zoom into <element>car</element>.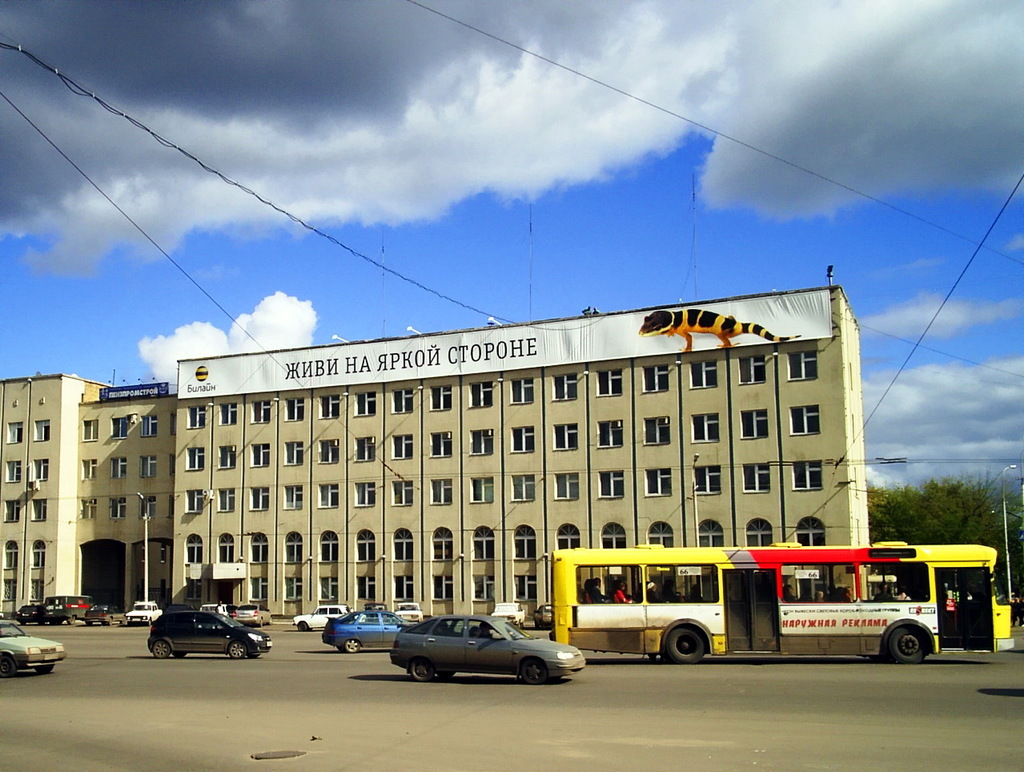
Zoom target: BBox(130, 598, 155, 623).
